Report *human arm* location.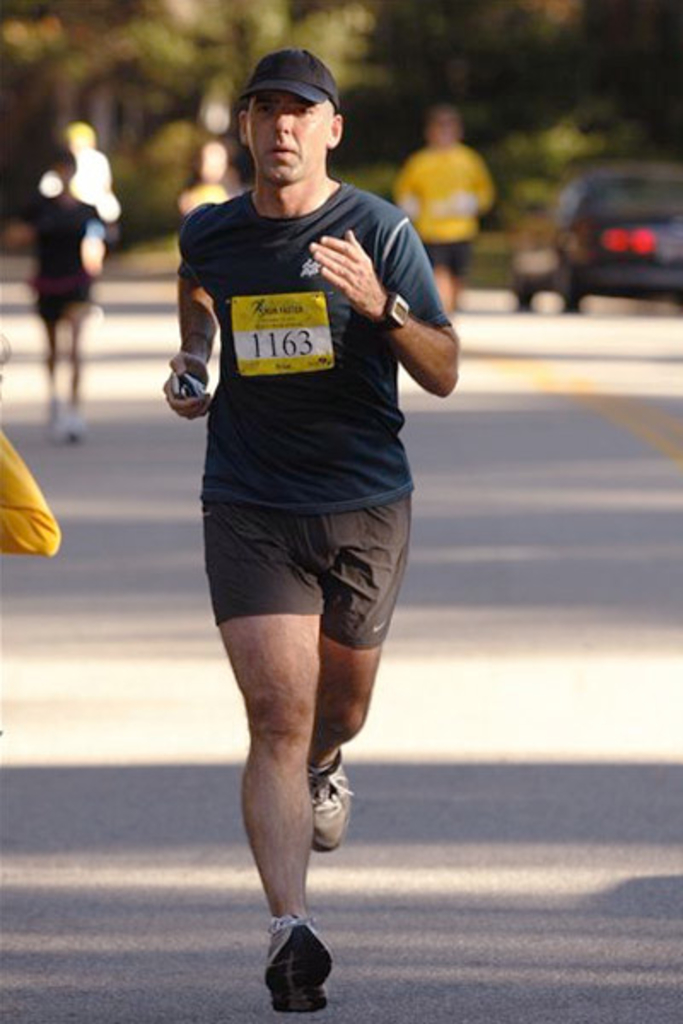
Report: (169, 200, 234, 423).
